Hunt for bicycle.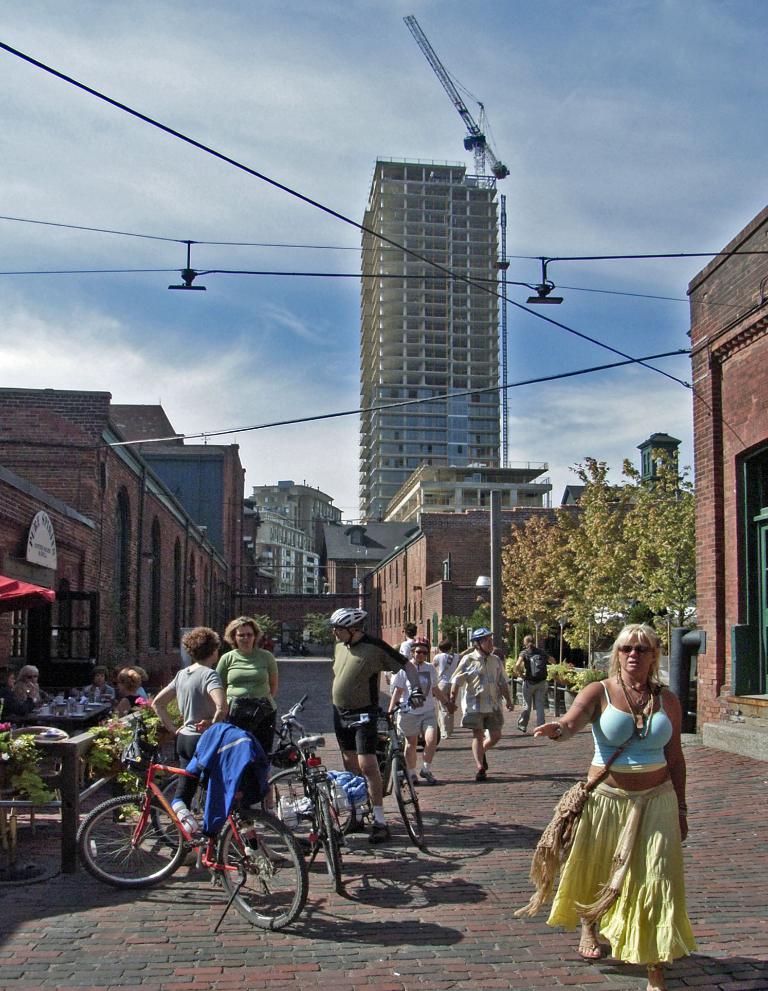
Hunted down at left=257, top=694, right=350, bottom=895.
